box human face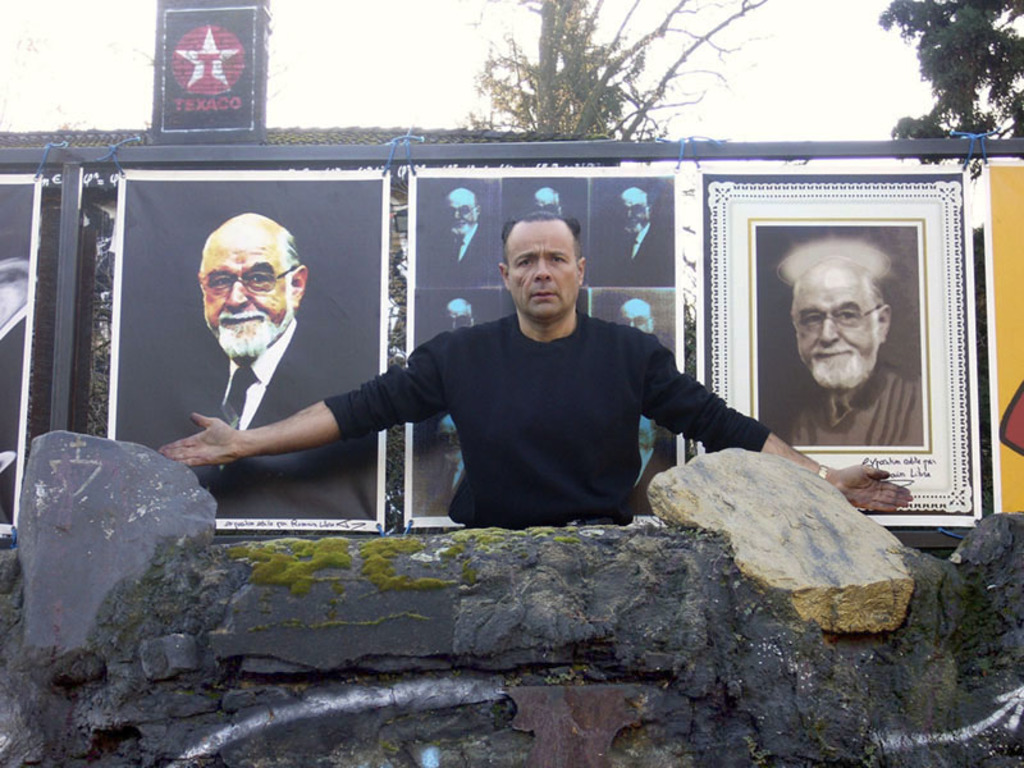
region(796, 278, 878, 394)
